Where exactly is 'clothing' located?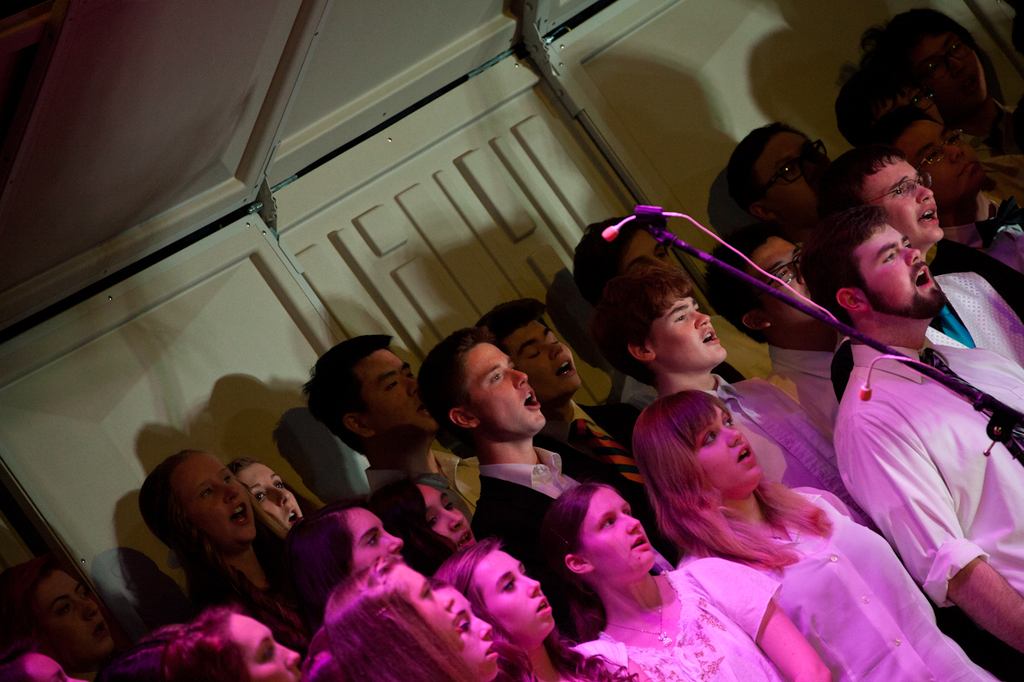
Its bounding box is {"left": 703, "top": 371, "right": 880, "bottom": 526}.
